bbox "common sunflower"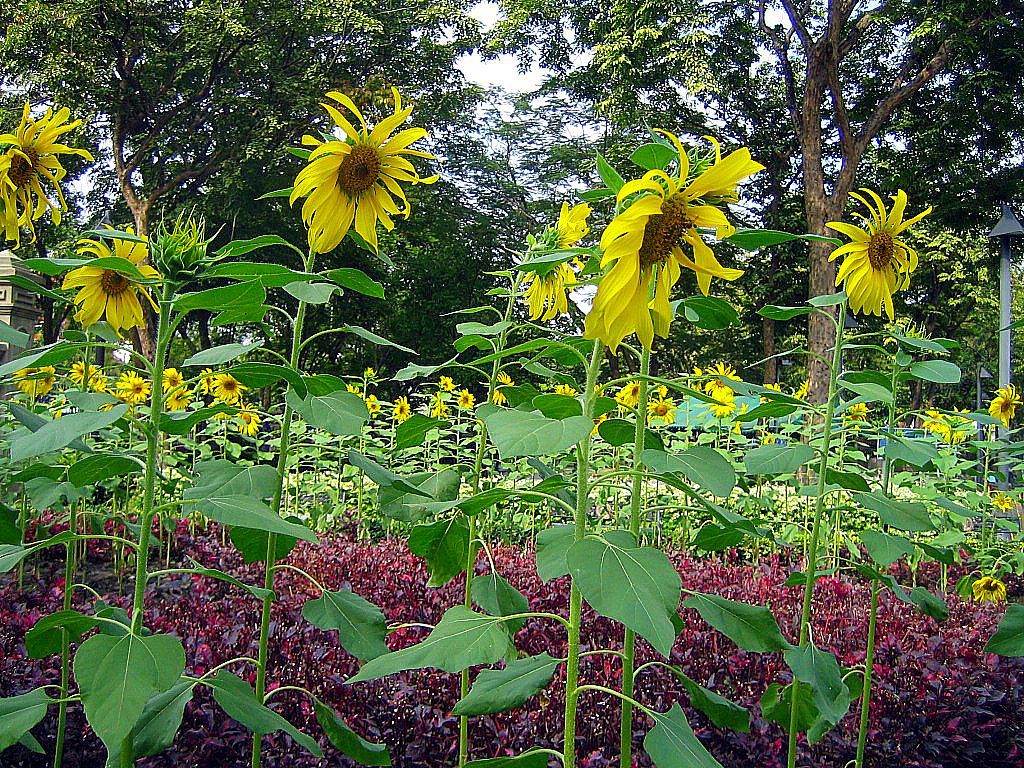
pyautogui.locateOnScreen(60, 214, 165, 334)
